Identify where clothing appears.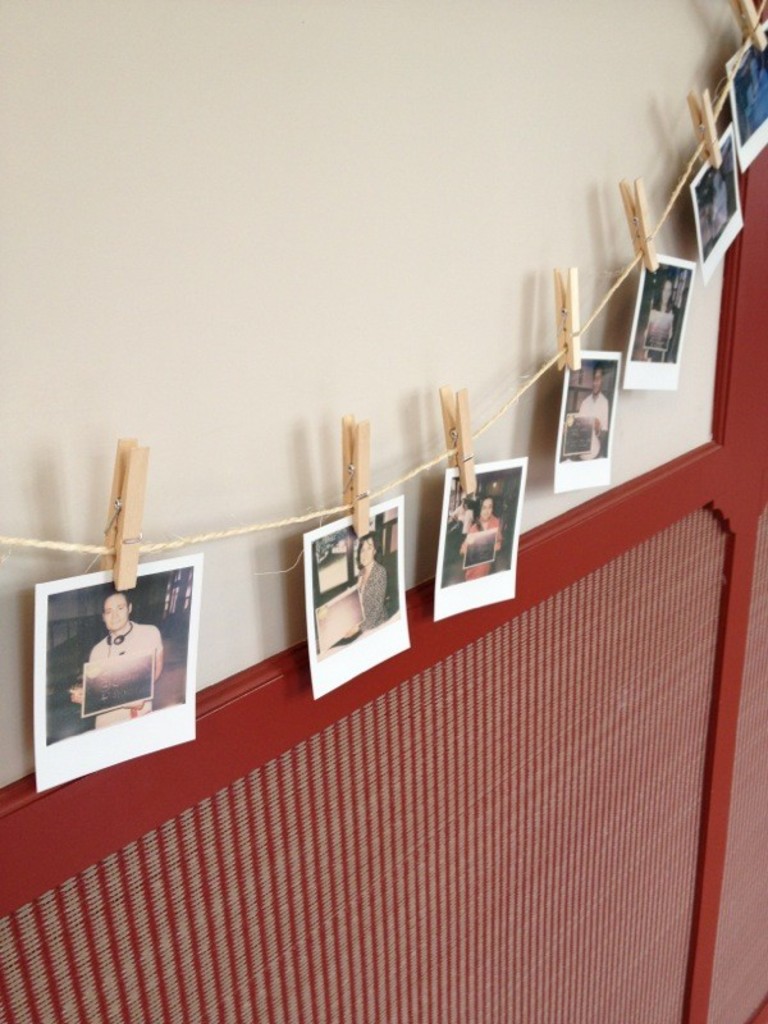
Appears at 67 616 161 721.
